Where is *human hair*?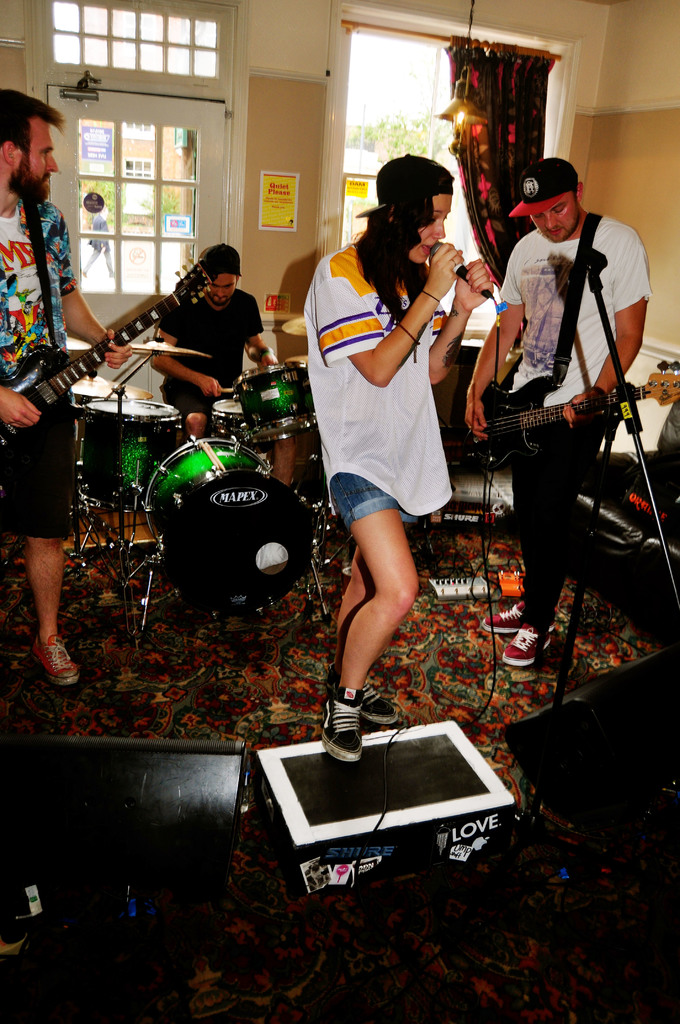
rect(2, 85, 61, 177).
